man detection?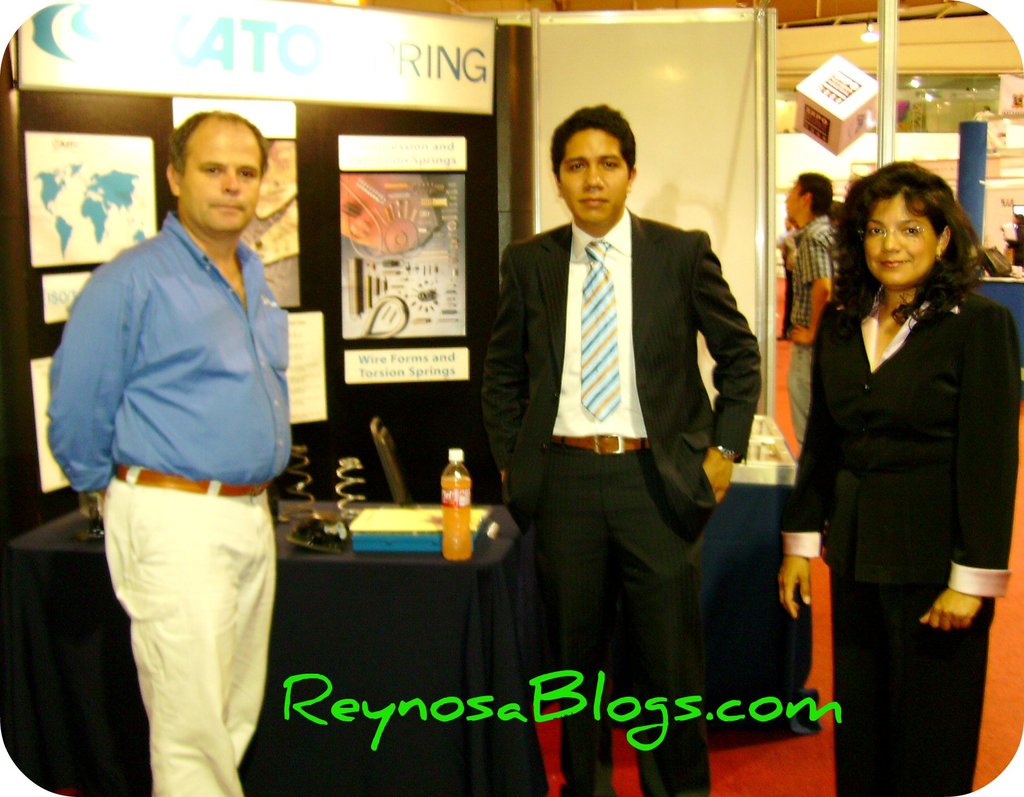
[42, 107, 294, 796]
